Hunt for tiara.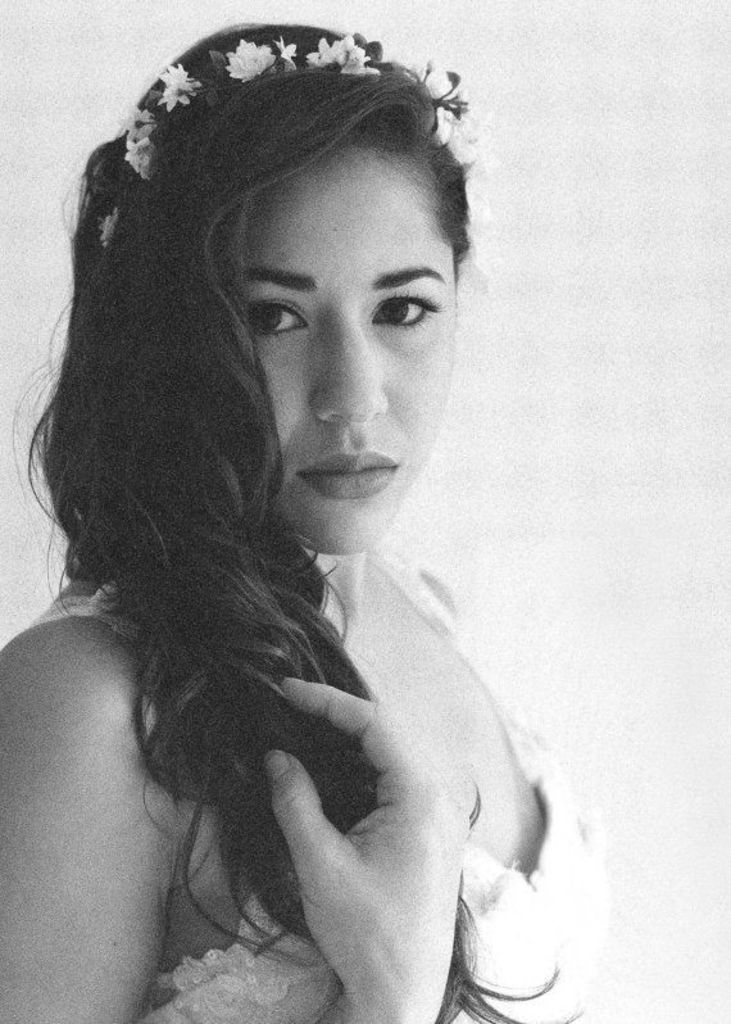
Hunted down at (x1=96, y1=35, x2=490, y2=246).
